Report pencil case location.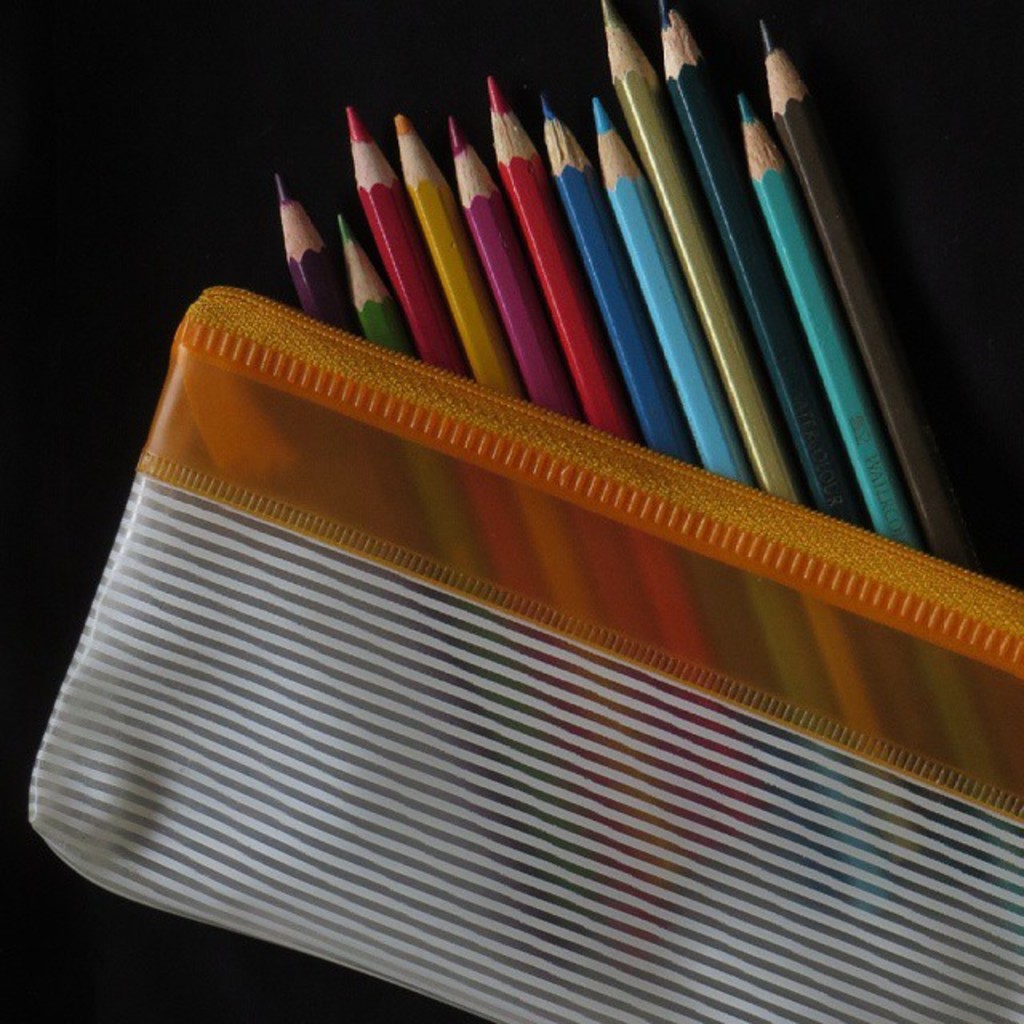
Report: region(29, 283, 1022, 1022).
